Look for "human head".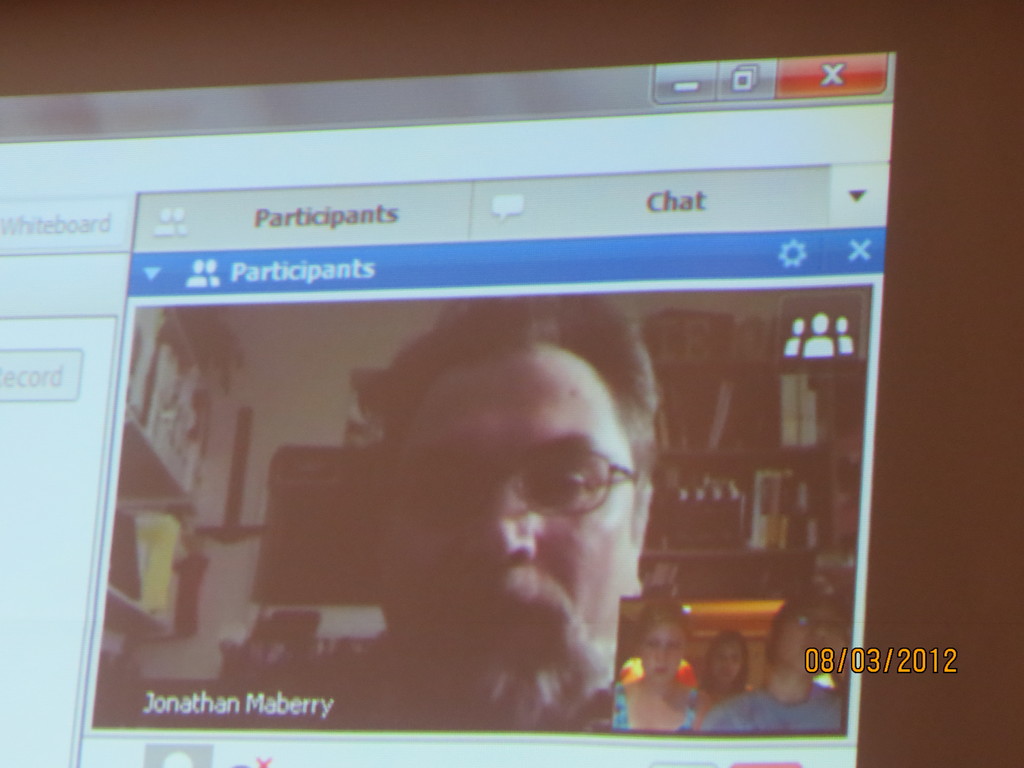
Found: [383,292,650,743].
